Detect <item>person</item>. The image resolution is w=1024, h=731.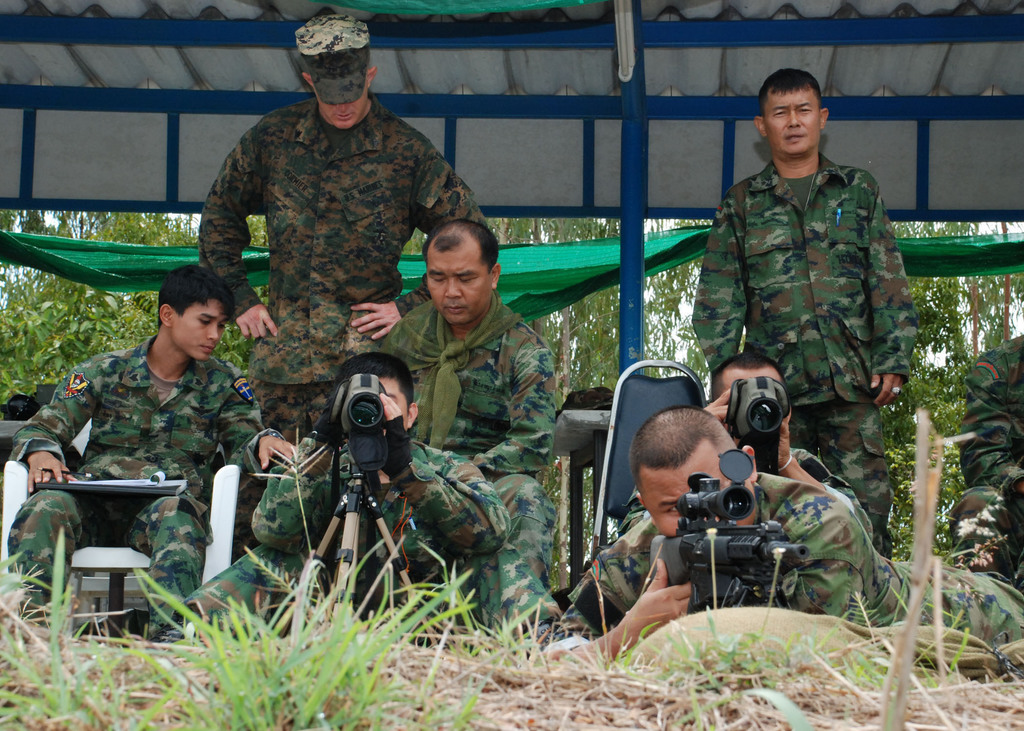
<box>376,214,571,590</box>.
